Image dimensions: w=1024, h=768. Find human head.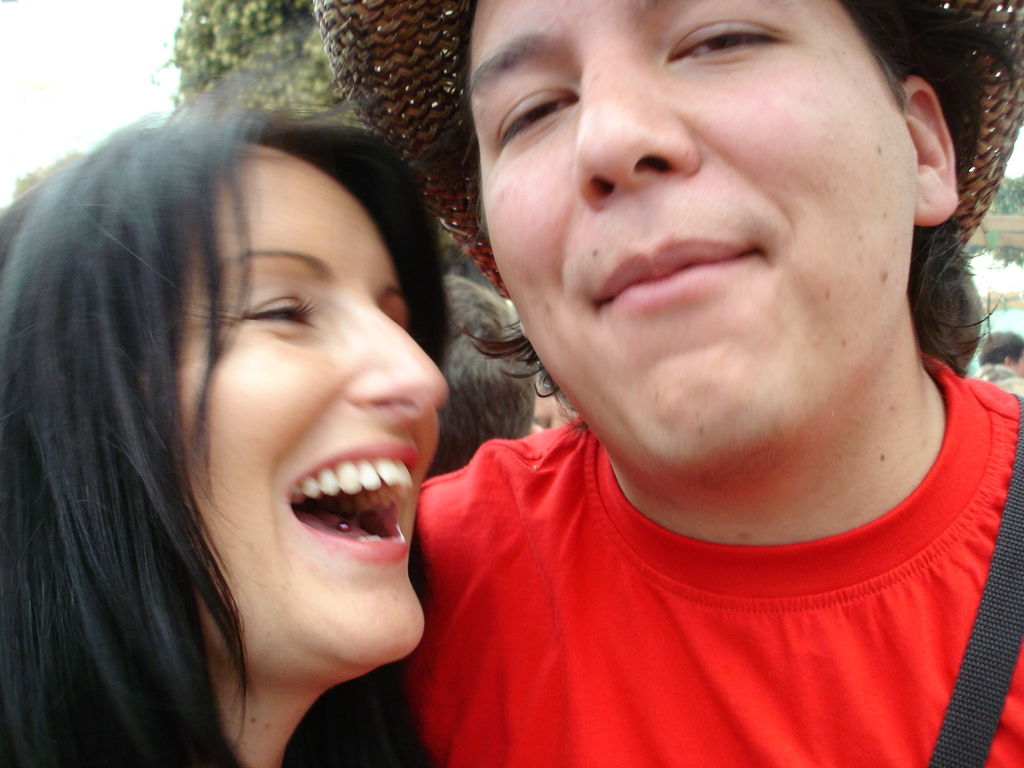
975, 326, 1023, 376.
